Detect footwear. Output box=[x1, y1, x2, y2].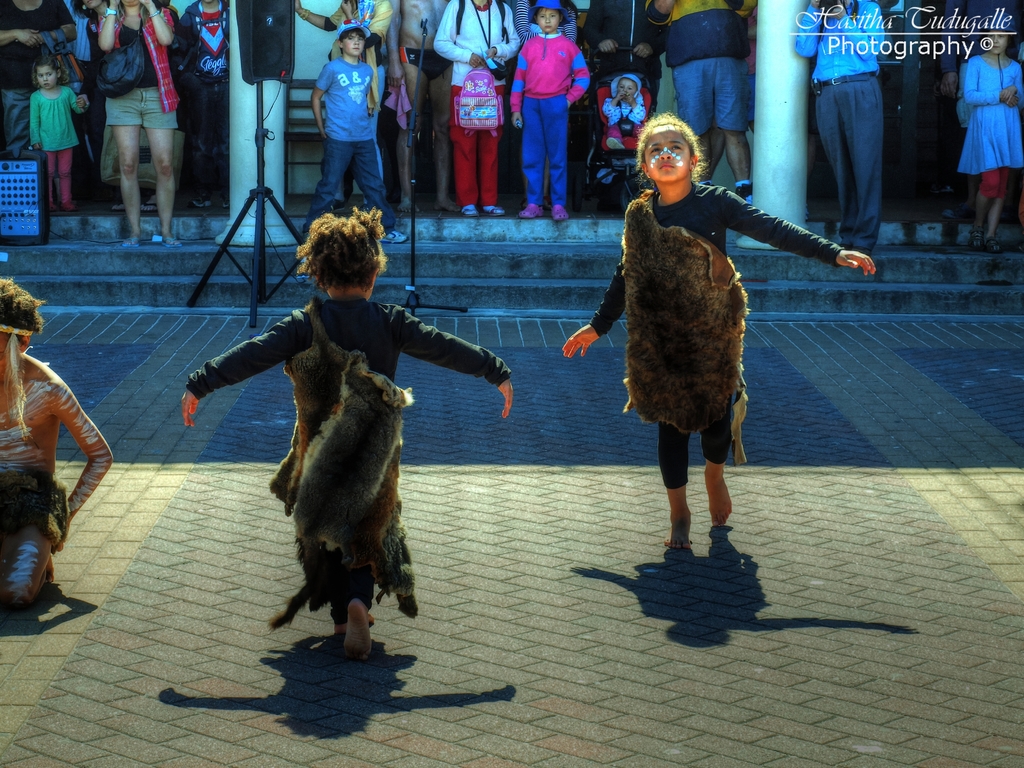
box=[552, 204, 568, 224].
